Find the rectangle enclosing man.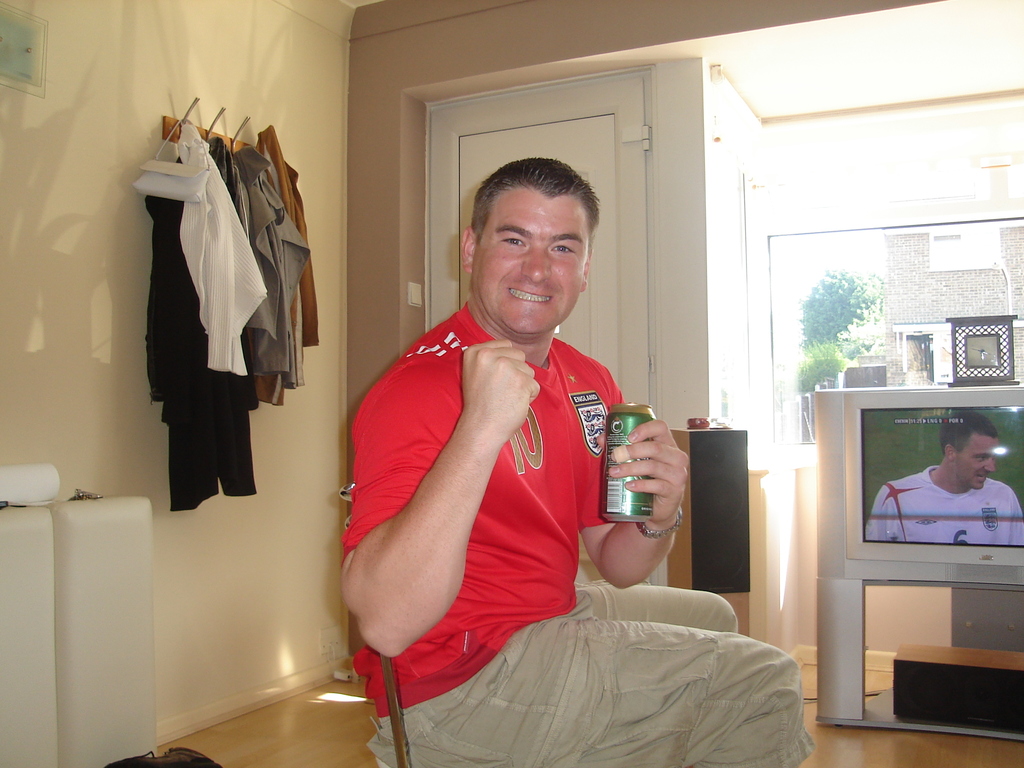
pyautogui.locateOnScreen(860, 412, 1023, 546).
